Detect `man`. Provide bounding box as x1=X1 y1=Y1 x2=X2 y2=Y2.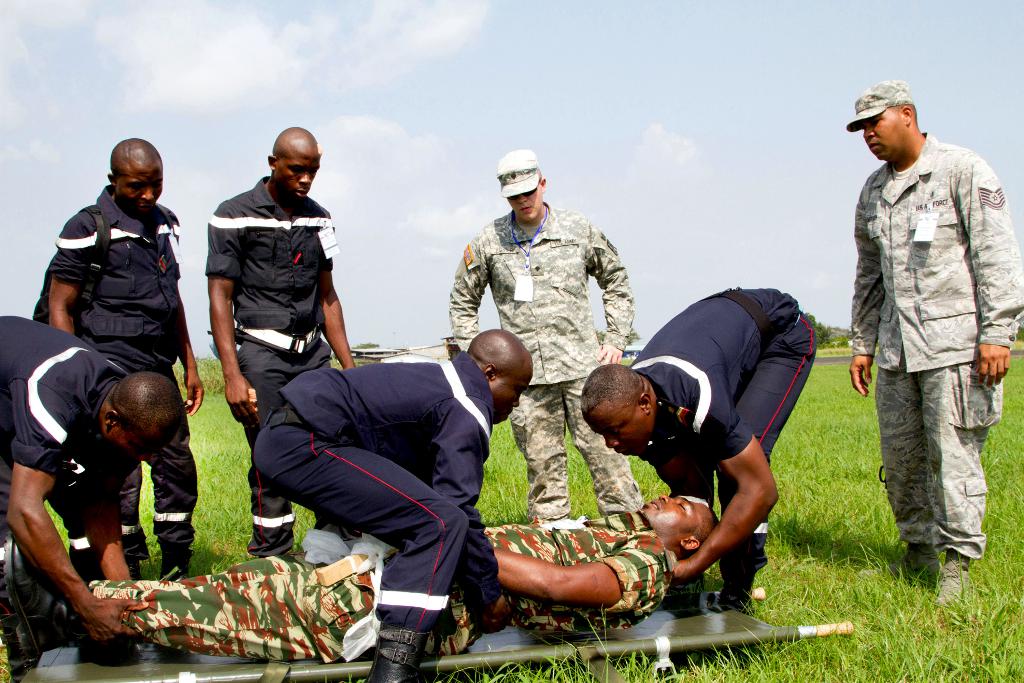
x1=36 y1=134 x2=210 y2=589.
